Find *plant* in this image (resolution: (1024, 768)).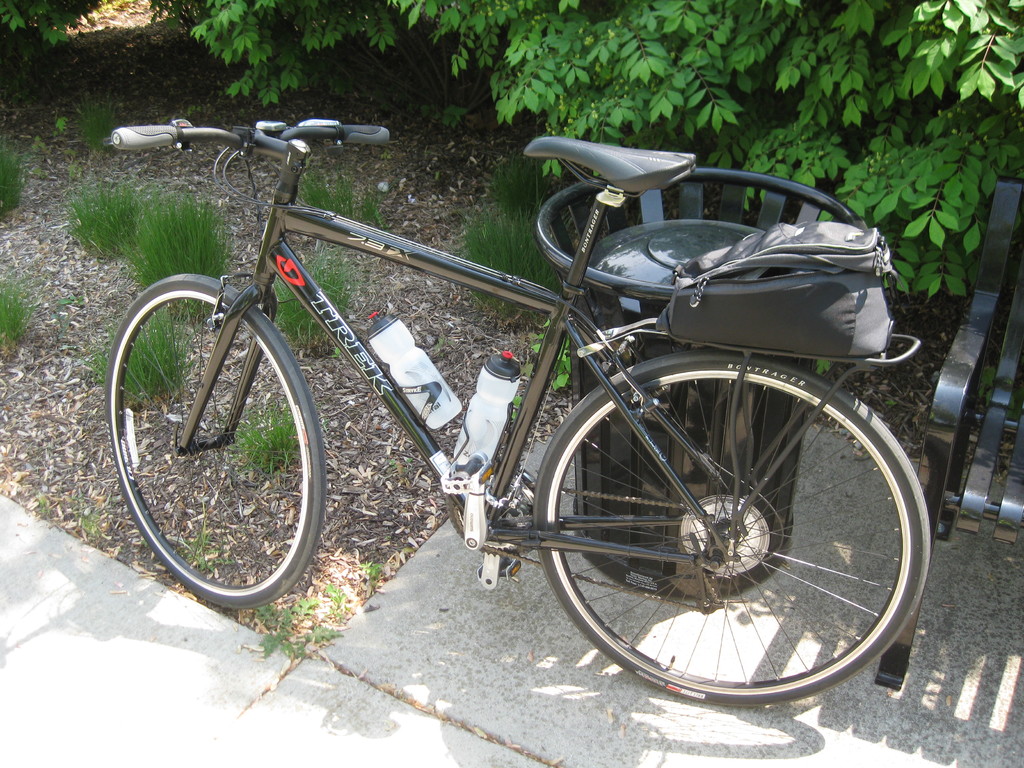
(296, 596, 319, 625).
